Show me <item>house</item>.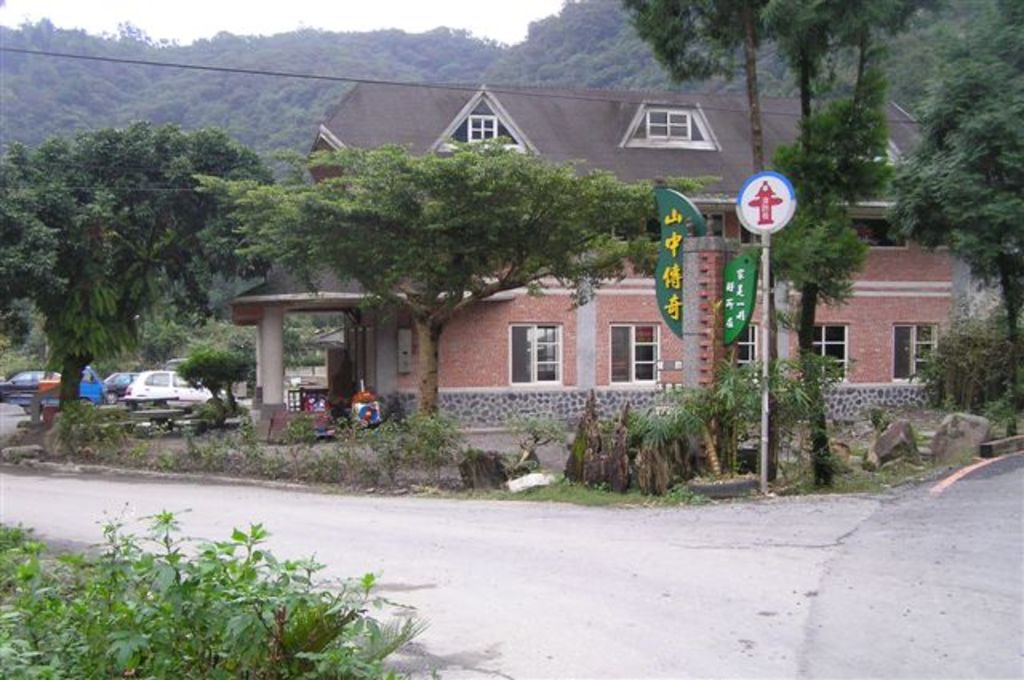
<item>house</item> is here: (x1=203, y1=72, x2=955, y2=438).
